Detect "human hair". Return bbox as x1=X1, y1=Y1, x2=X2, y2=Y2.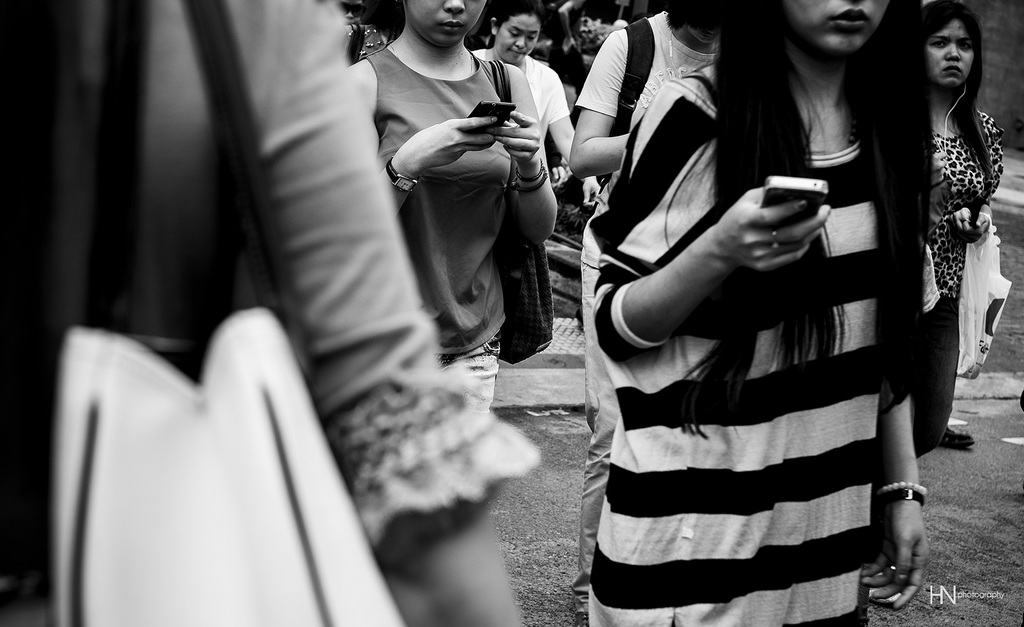
x1=485, y1=0, x2=544, y2=45.
